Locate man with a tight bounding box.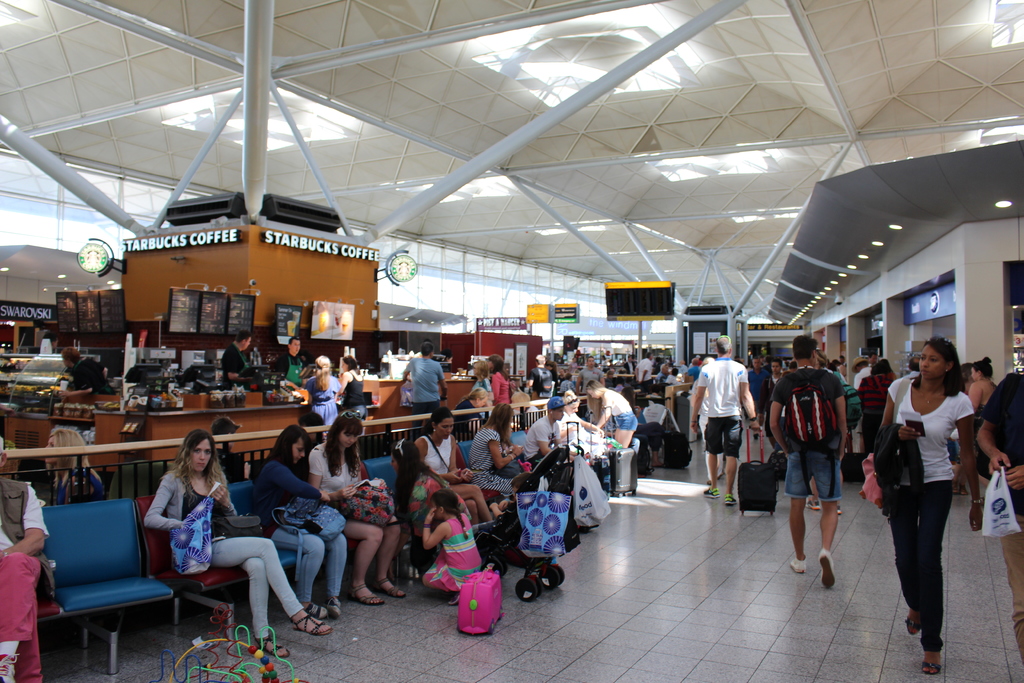
x1=527, y1=393, x2=570, y2=462.
